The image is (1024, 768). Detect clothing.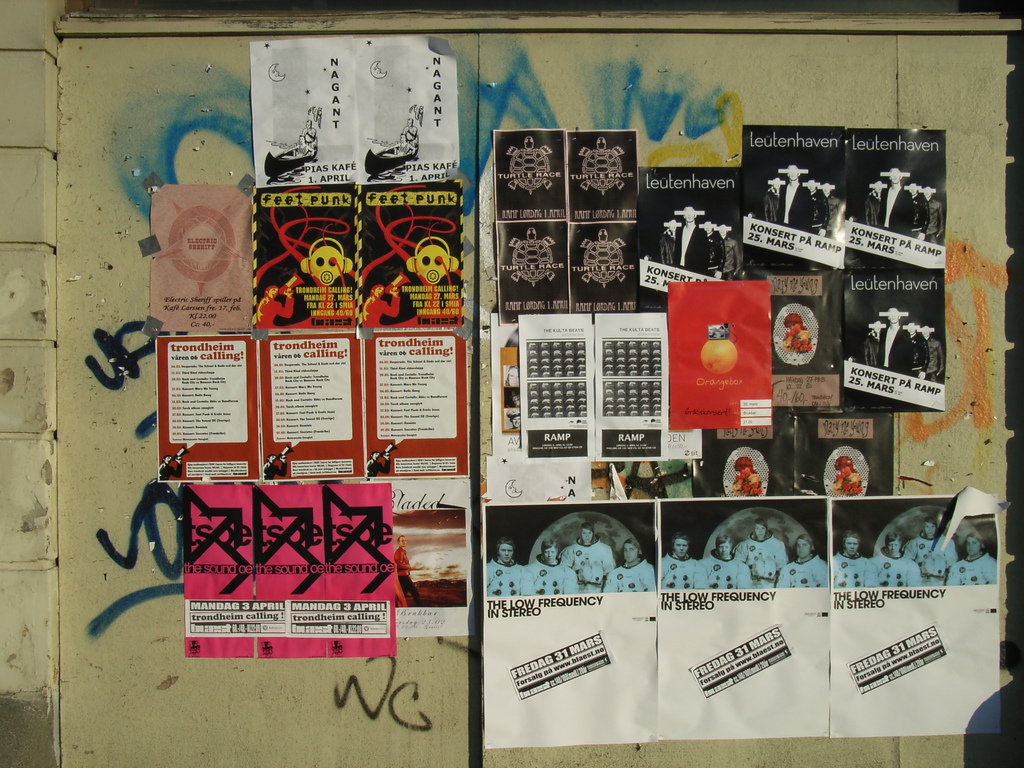
Detection: crop(159, 462, 182, 479).
